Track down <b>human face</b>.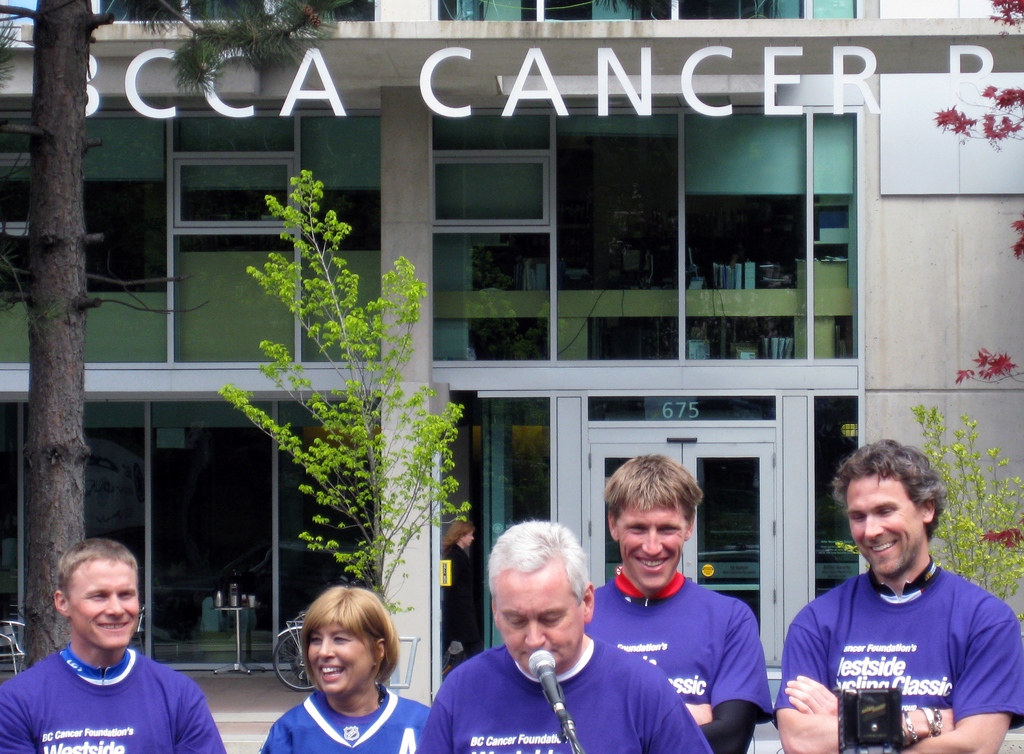
Tracked to (499, 563, 584, 677).
